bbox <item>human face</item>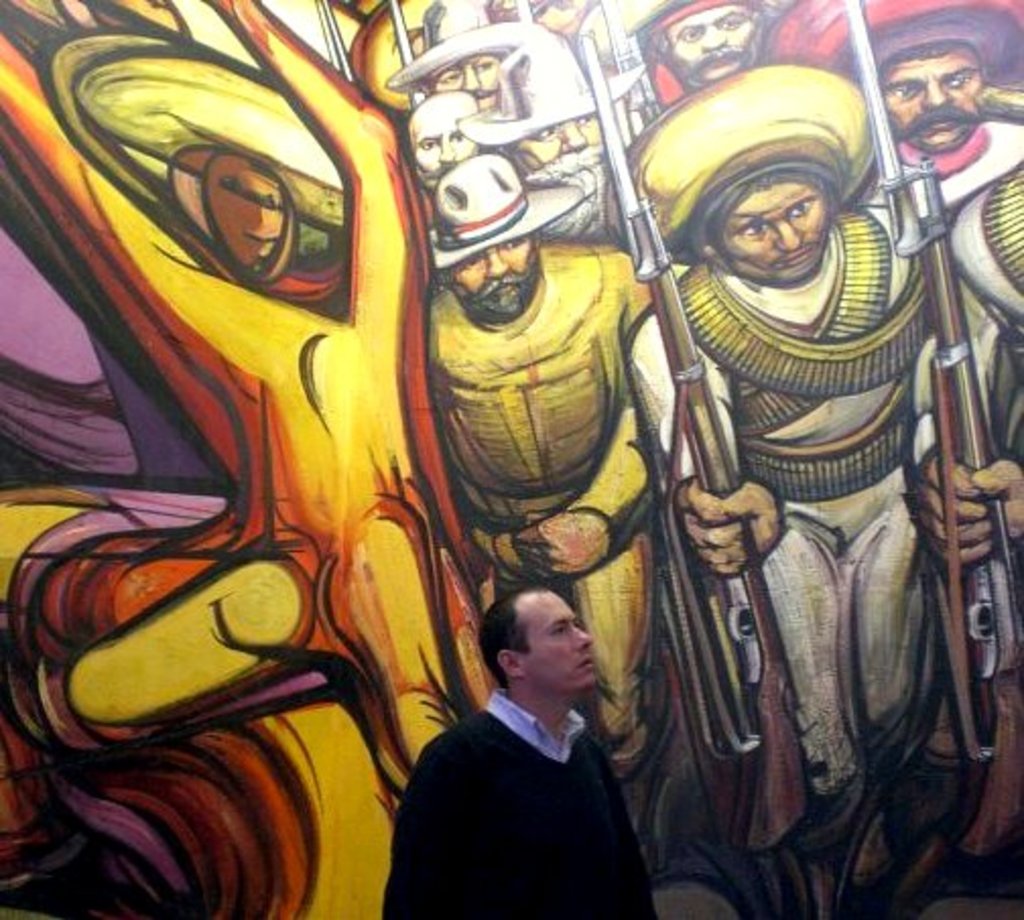
l=516, t=118, r=607, b=232
